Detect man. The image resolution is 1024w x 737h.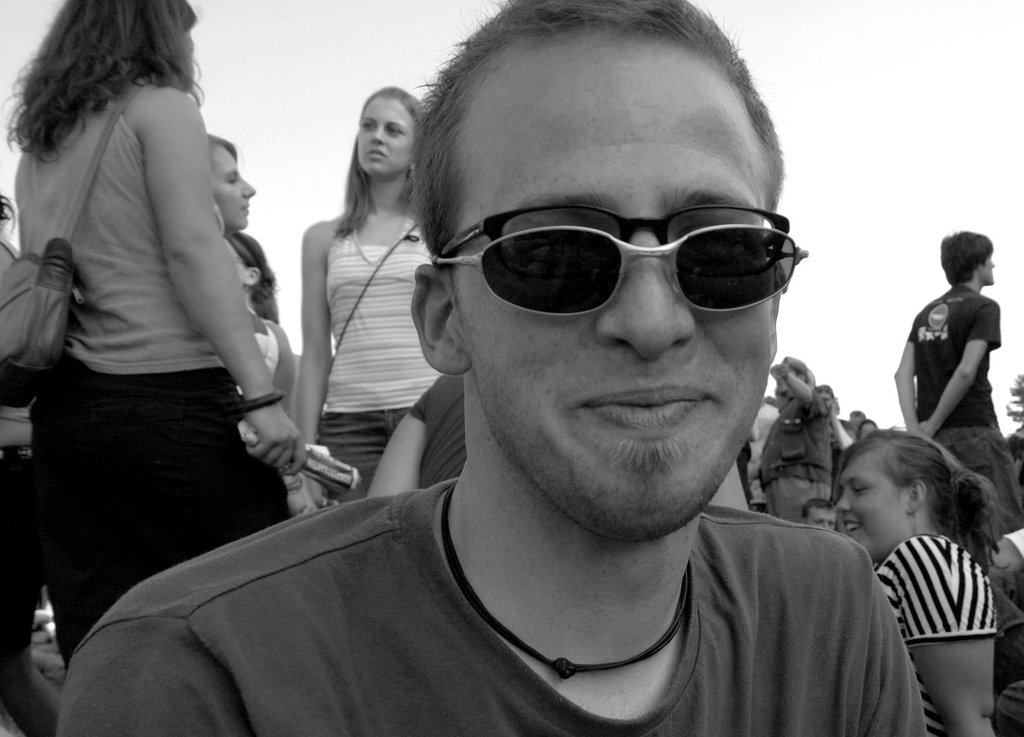
x1=802, y1=379, x2=851, y2=495.
